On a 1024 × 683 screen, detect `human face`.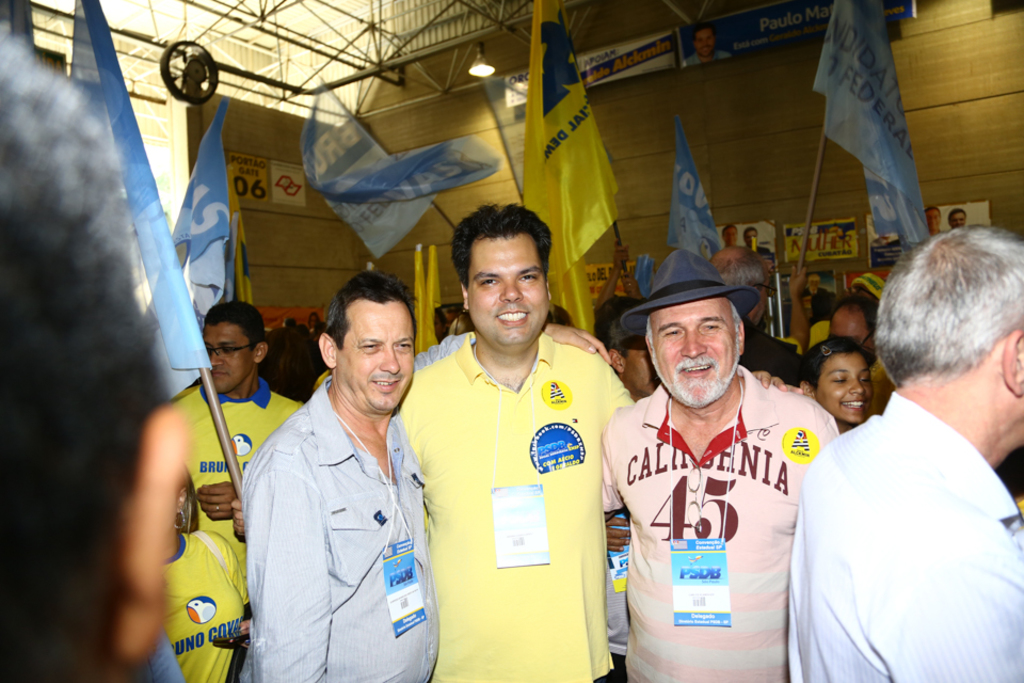
left=467, top=245, right=556, bottom=342.
